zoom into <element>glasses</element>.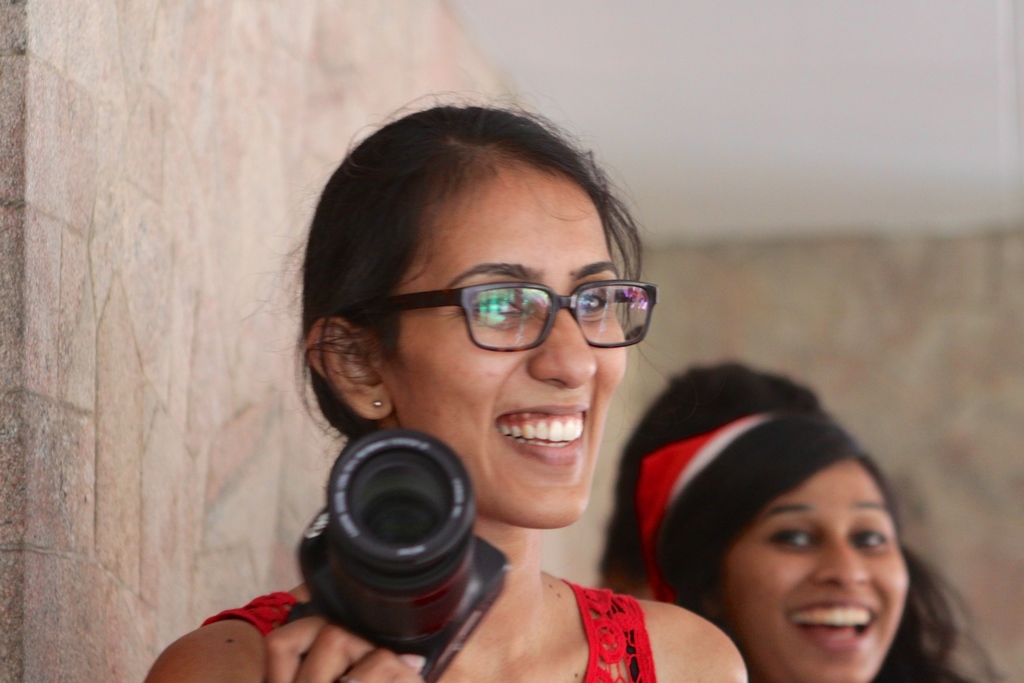
Zoom target: {"x1": 383, "y1": 254, "x2": 663, "y2": 363}.
